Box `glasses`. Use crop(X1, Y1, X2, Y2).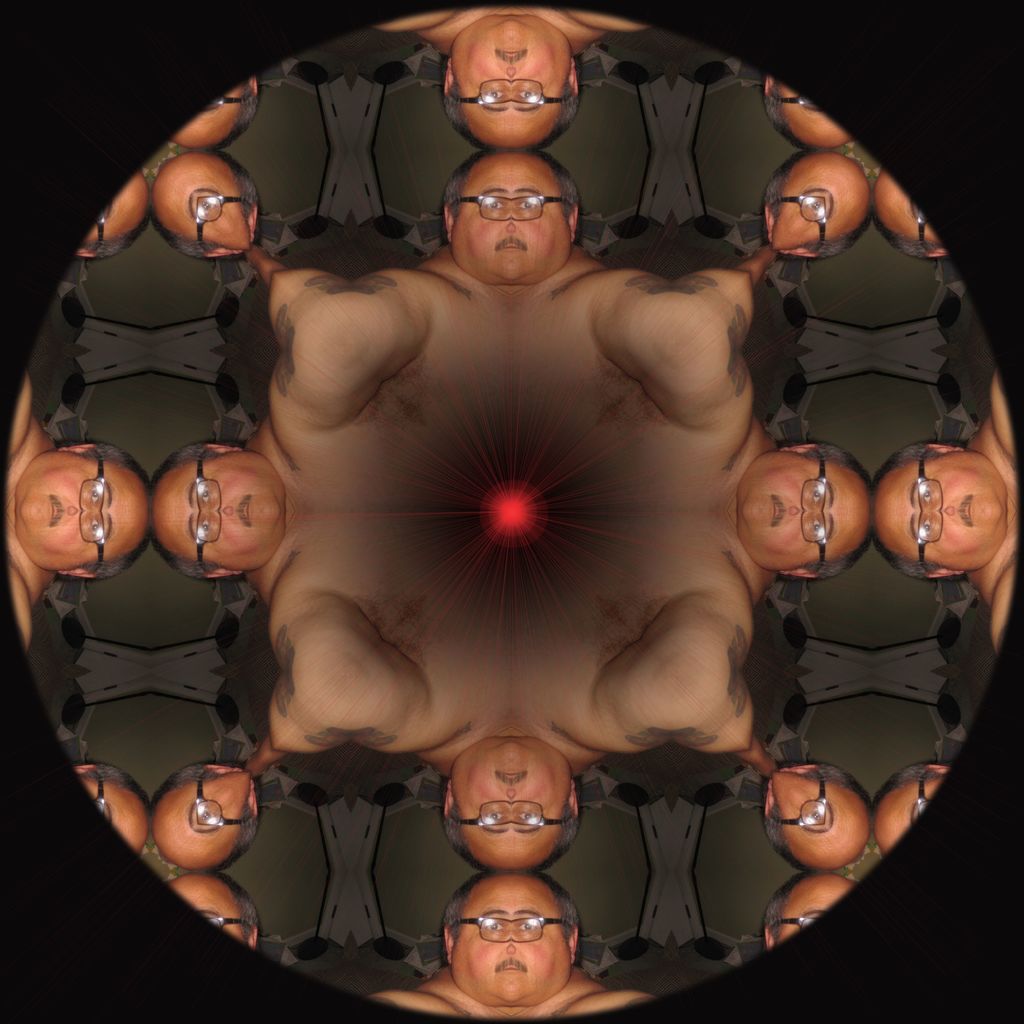
crop(449, 911, 568, 948).
